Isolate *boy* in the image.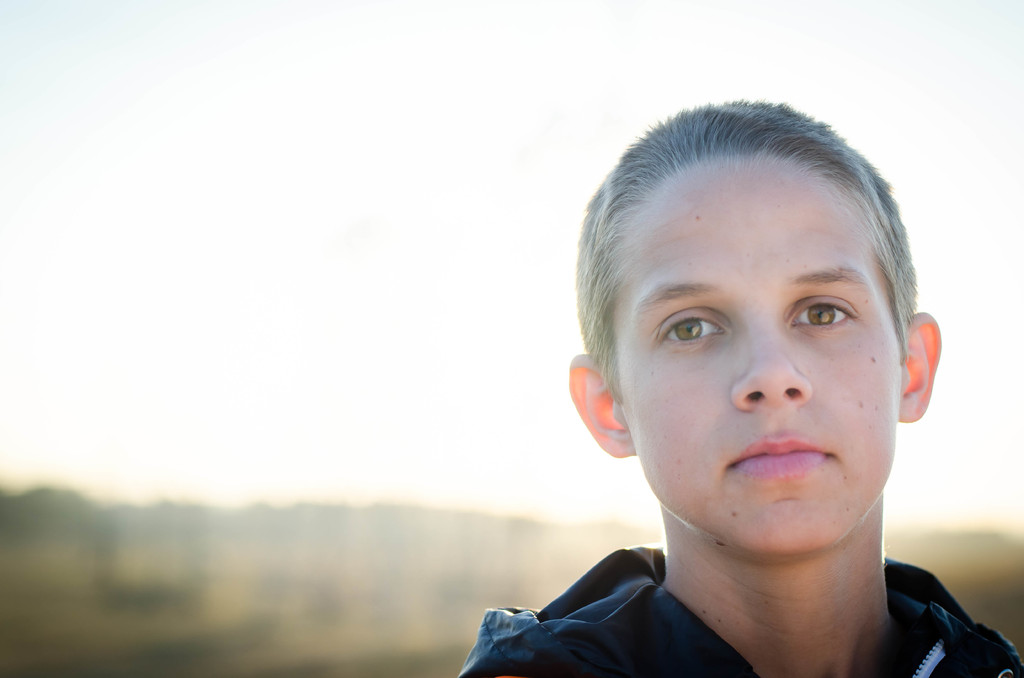
Isolated region: <region>459, 105, 1023, 677</region>.
